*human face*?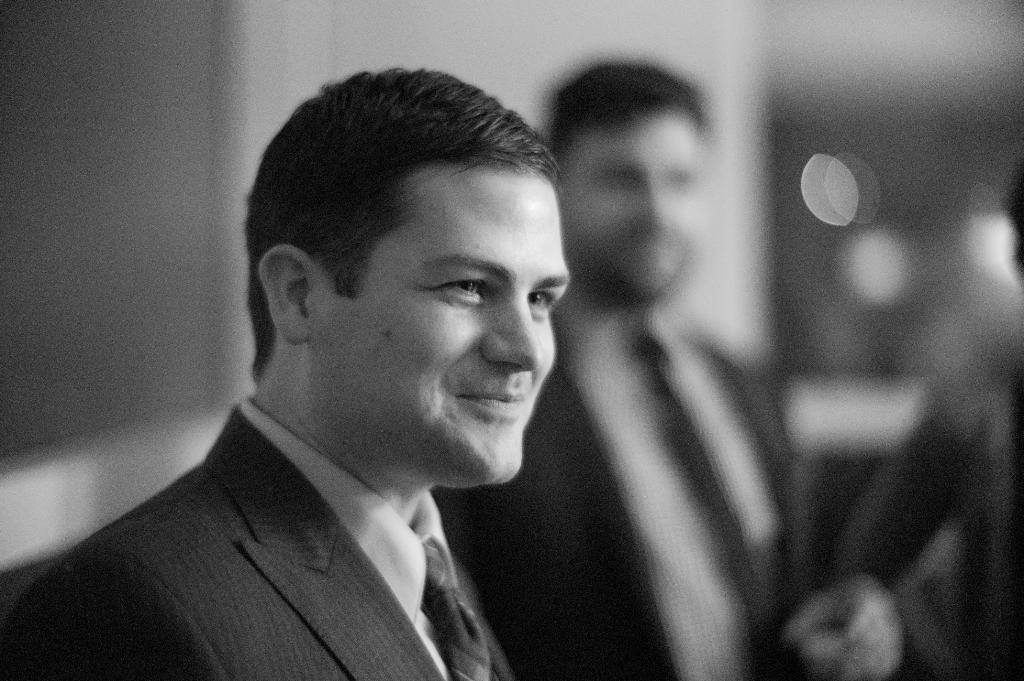
(569, 109, 703, 306)
